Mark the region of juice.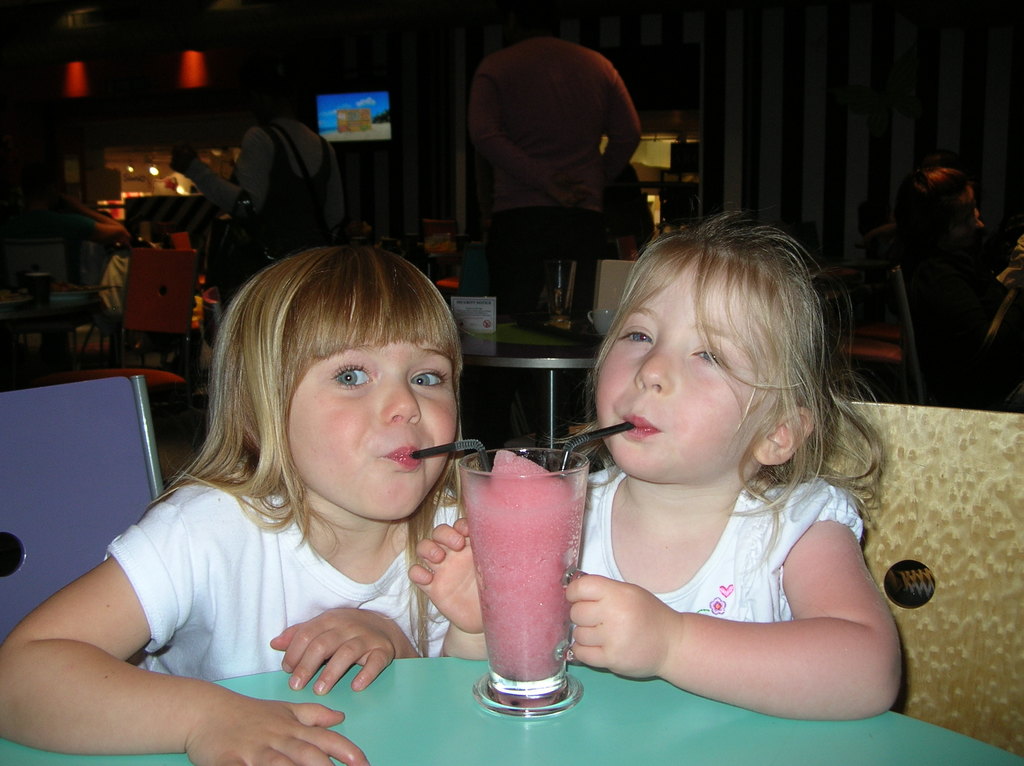
Region: 455/443/588/707.
